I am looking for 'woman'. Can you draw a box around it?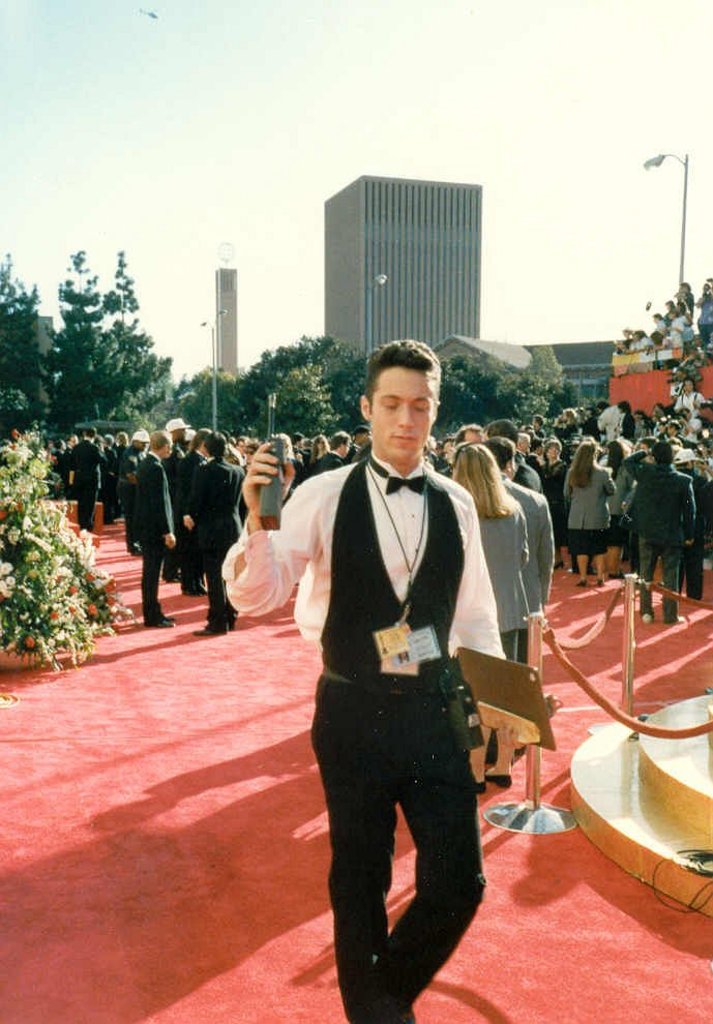
Sure, the bounding box is [532,438,567,564].
